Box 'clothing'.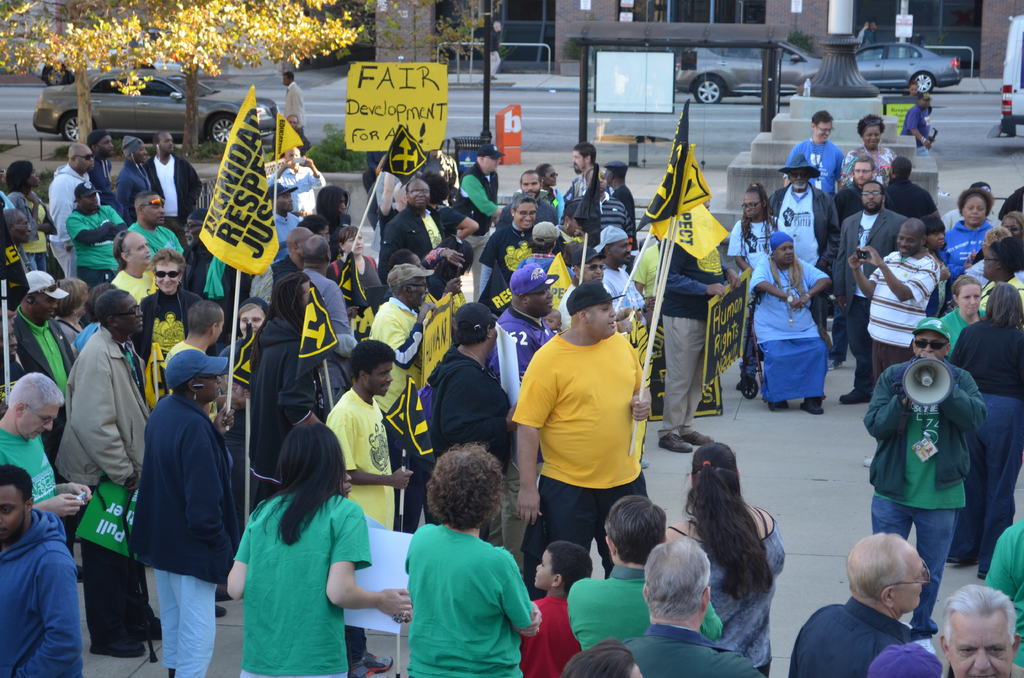
(502,328,675,573).
